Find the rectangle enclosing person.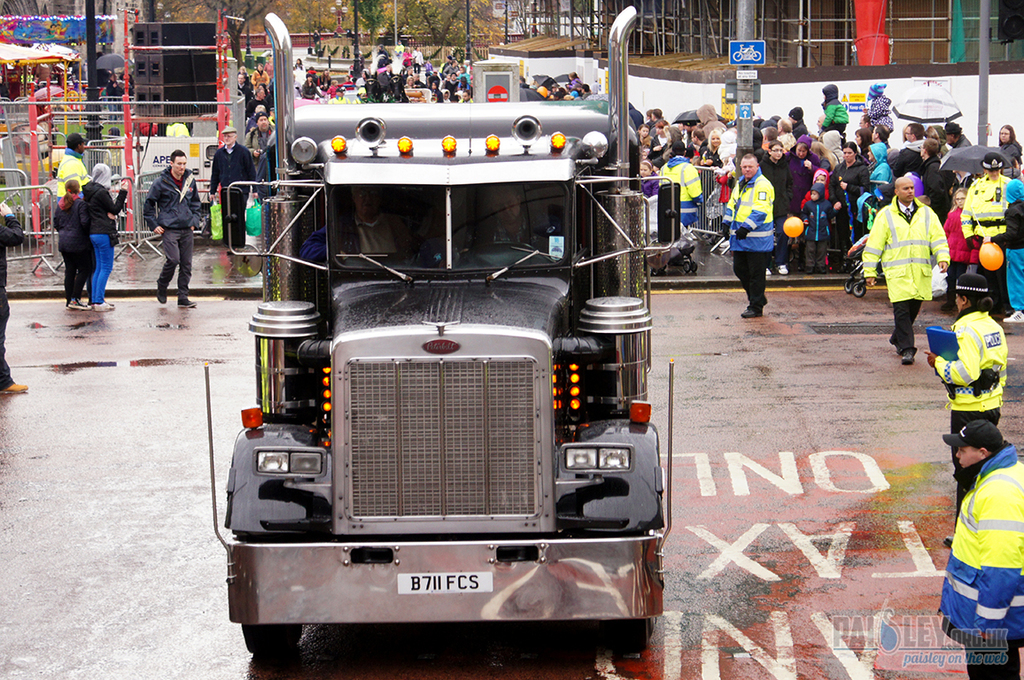
bbox(205, 126, 259, 259).
